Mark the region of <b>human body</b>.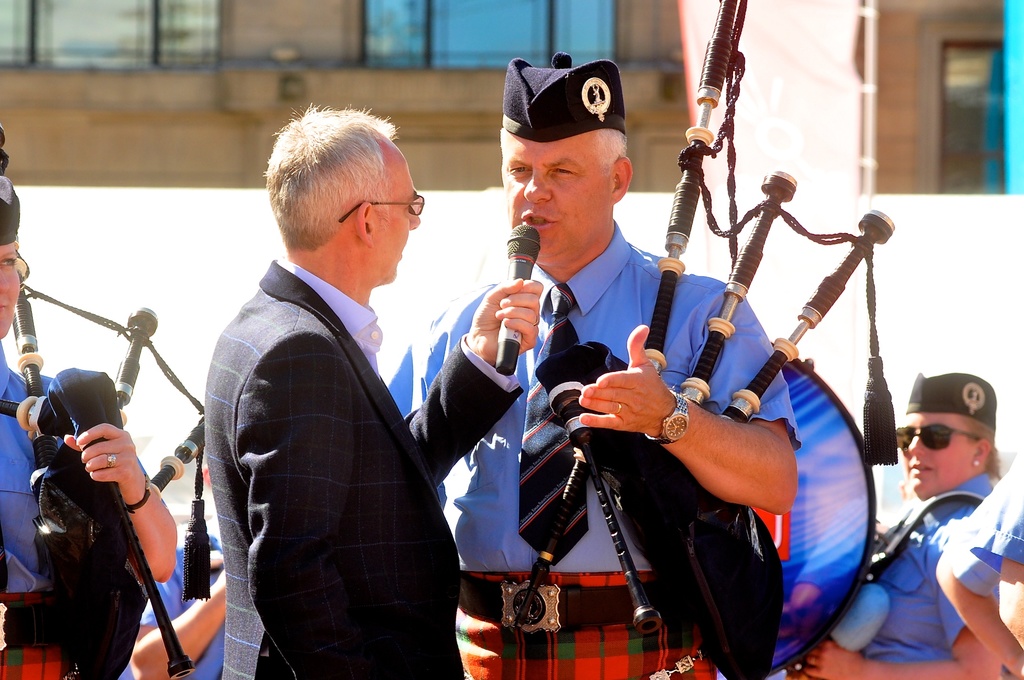
Region: bbox=[0, 344, 182, 679].
